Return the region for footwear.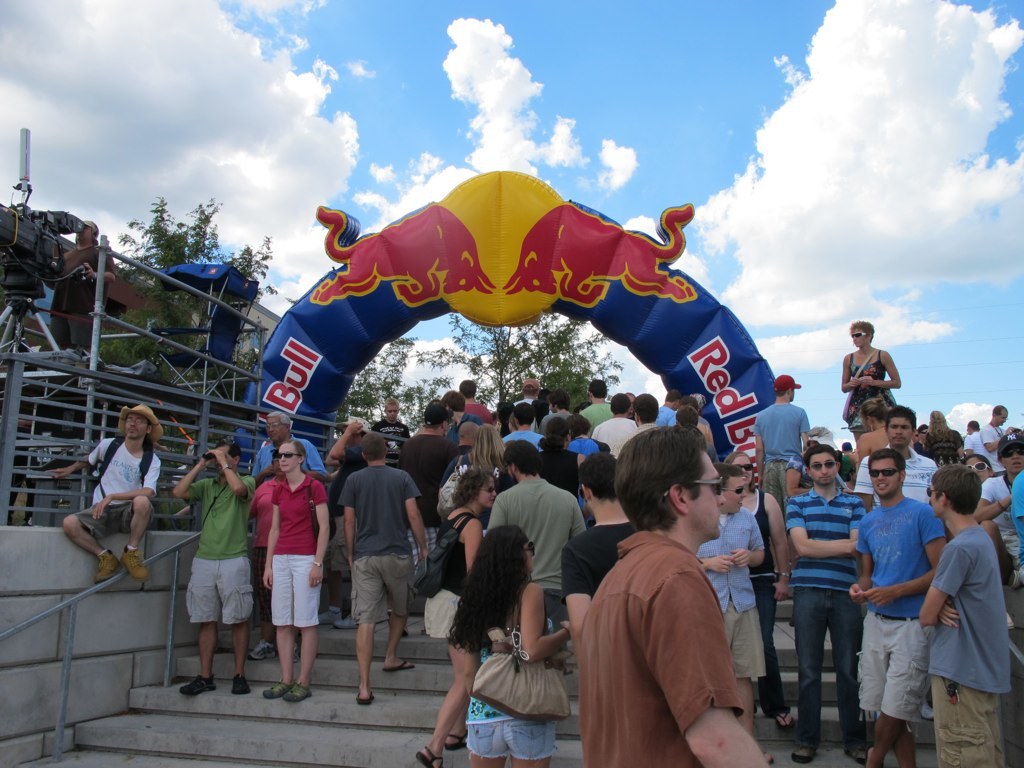
rect(94, 548, 120, 585).
